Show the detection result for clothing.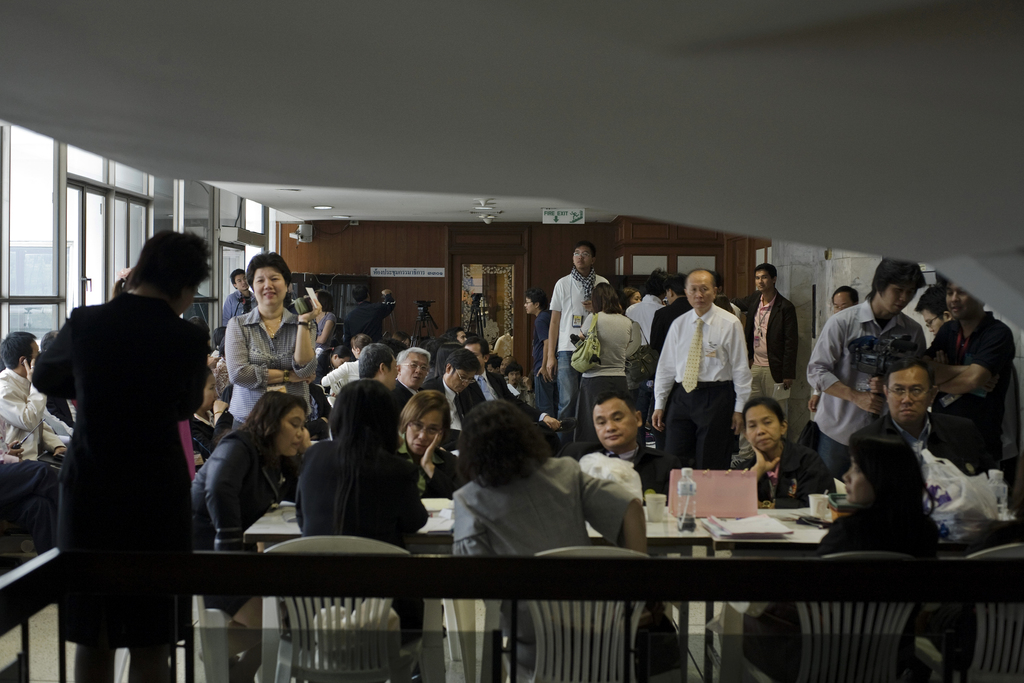
detection(662, 285, 761, 473).
